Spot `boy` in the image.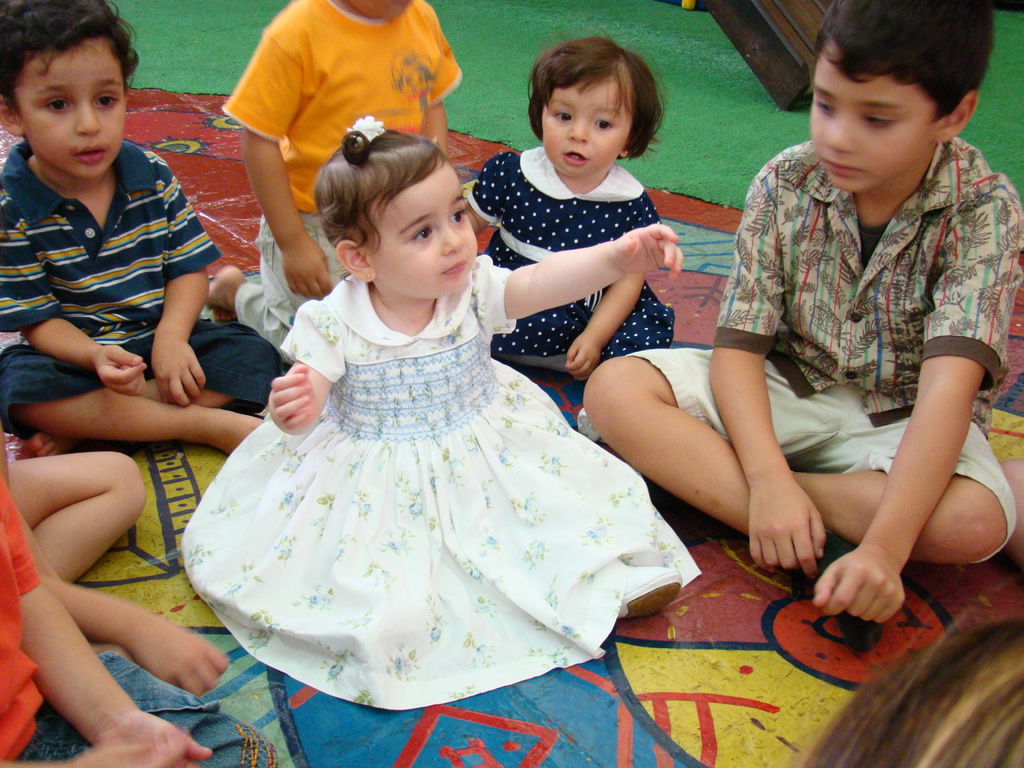
`boy` found at BBox(0, 0, 282, 455).
